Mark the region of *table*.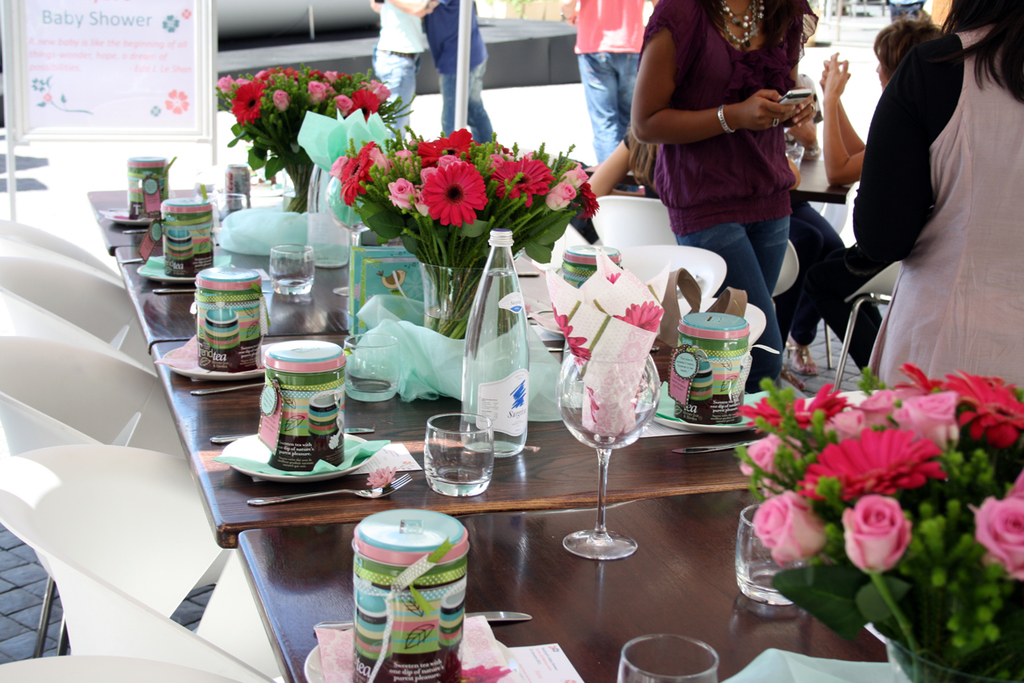
Region: pyautogui.locateOnScreen(83, 170, 292, 251).
